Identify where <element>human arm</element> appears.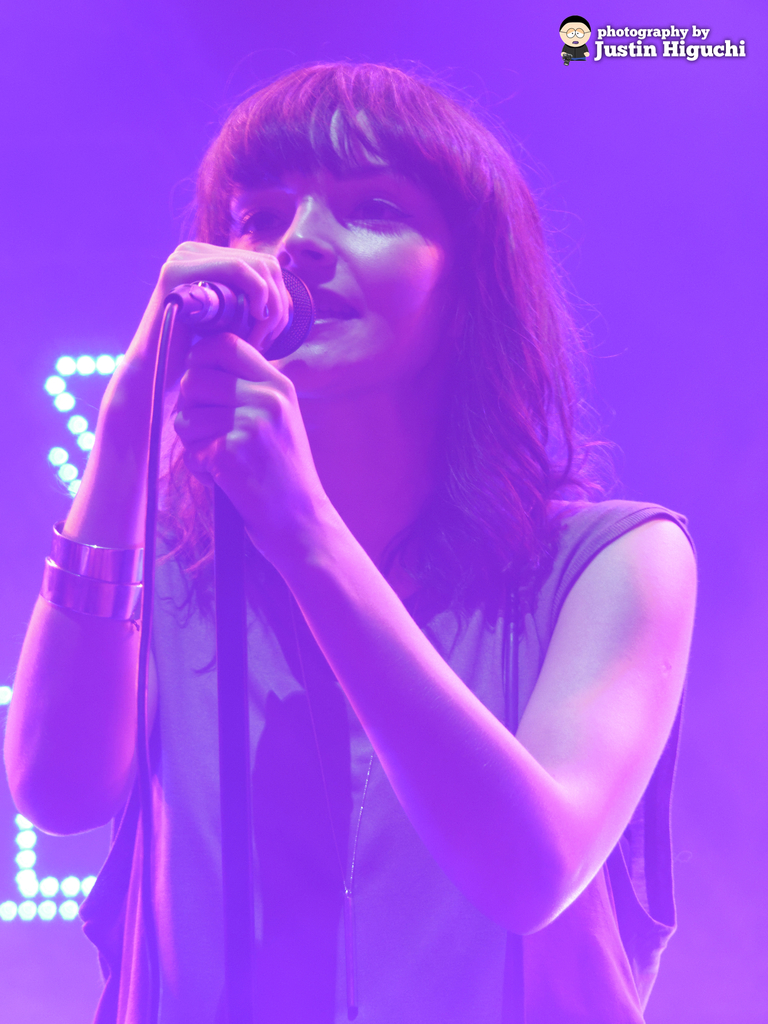
Appears at x1=163, y1=323, x2=694, y2=943.
